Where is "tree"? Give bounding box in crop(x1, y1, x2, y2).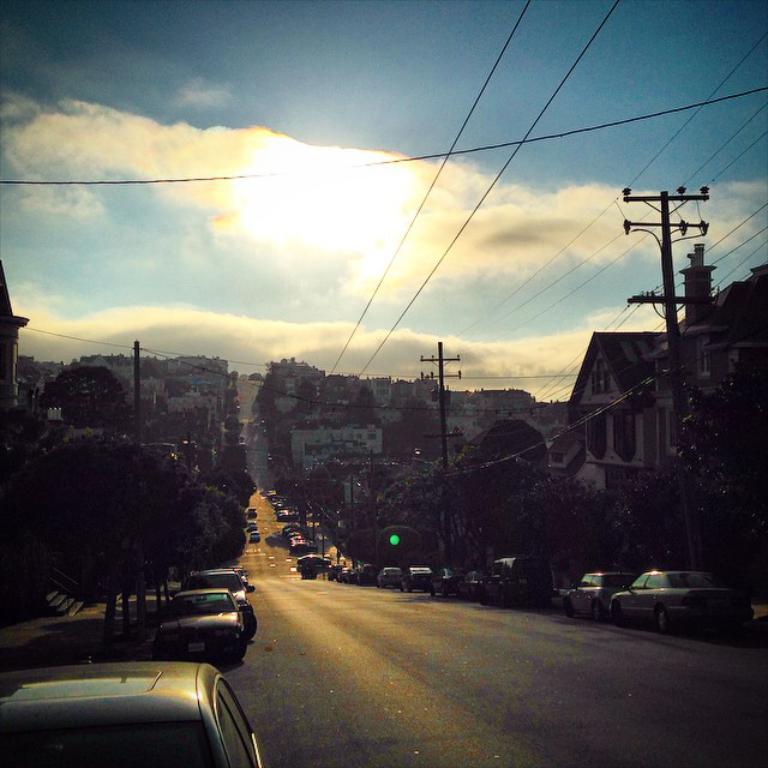
crop(228, 408, 238, 428).
